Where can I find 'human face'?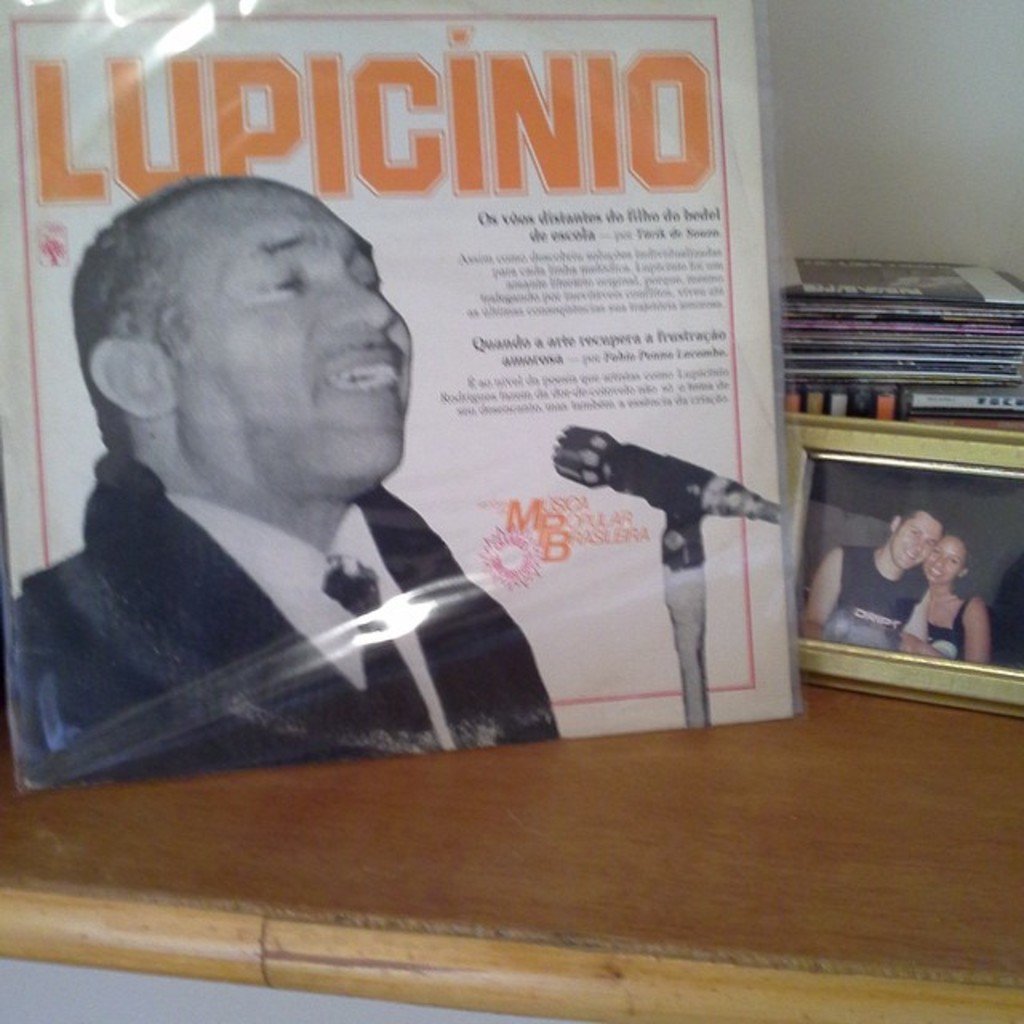
You can find it at locate(171, 190, 421, 501).
